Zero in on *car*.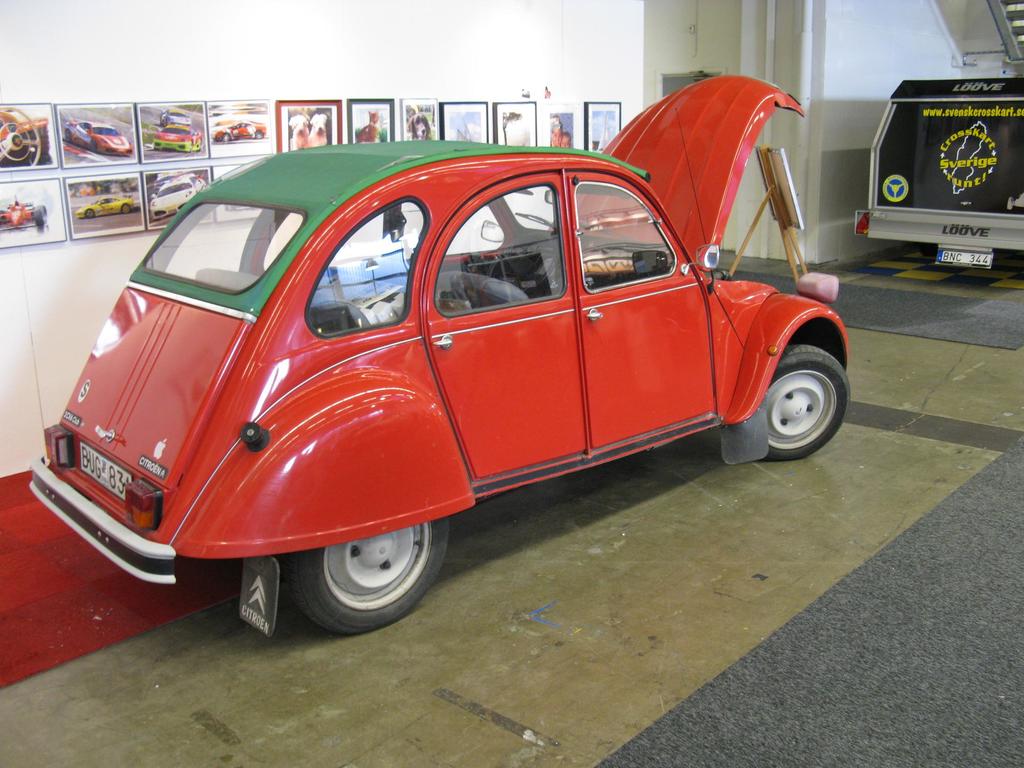
Zeroed in: Rect(148, 170, 193, 225).
